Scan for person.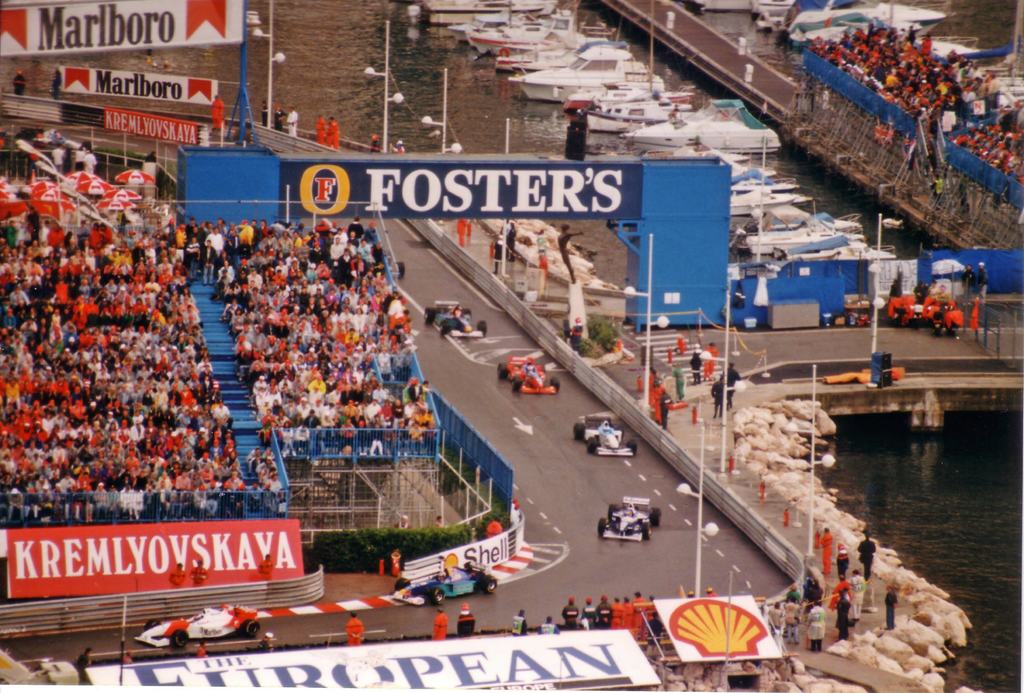
Scan result: bbox(457, 601, 476, 634).
